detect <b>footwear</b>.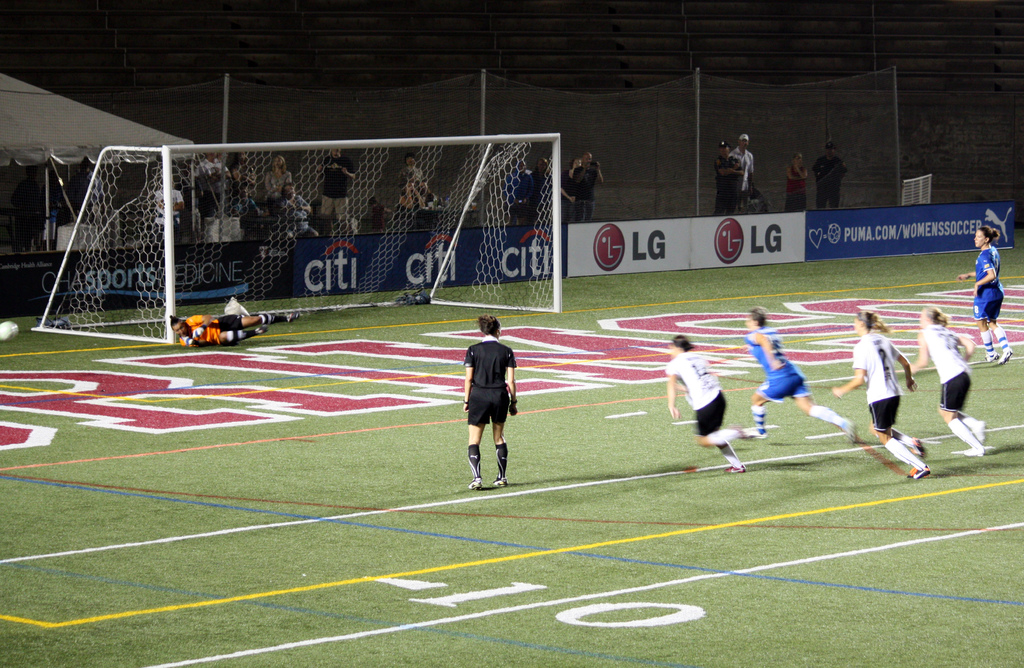
Detected at <region>909, 465, 932, 482</region>.
